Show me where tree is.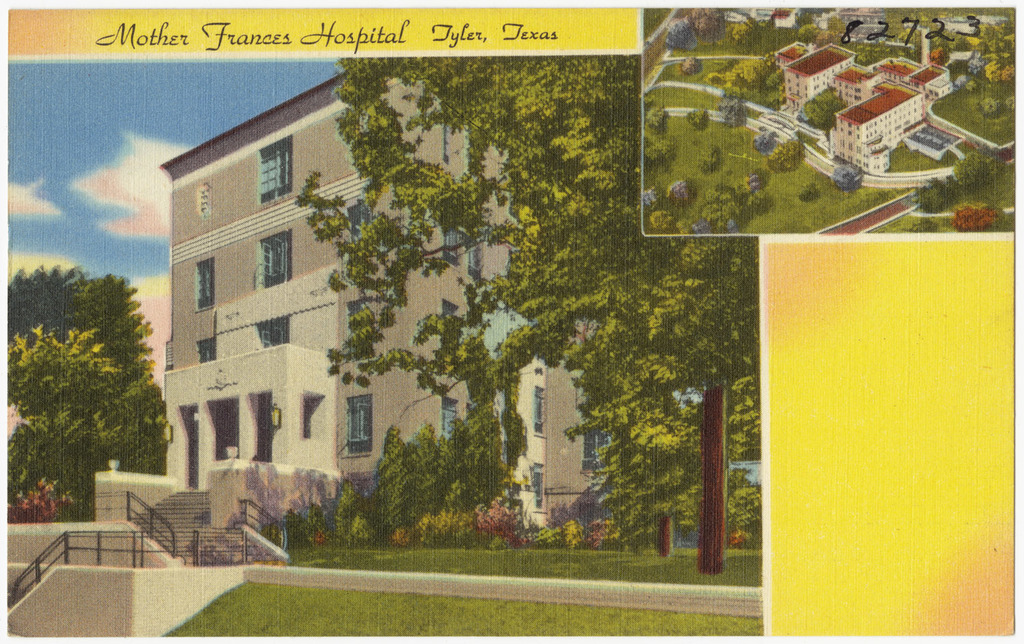
tree is at pyautogui.locateOnScreen(0, 267, 154, 376).
